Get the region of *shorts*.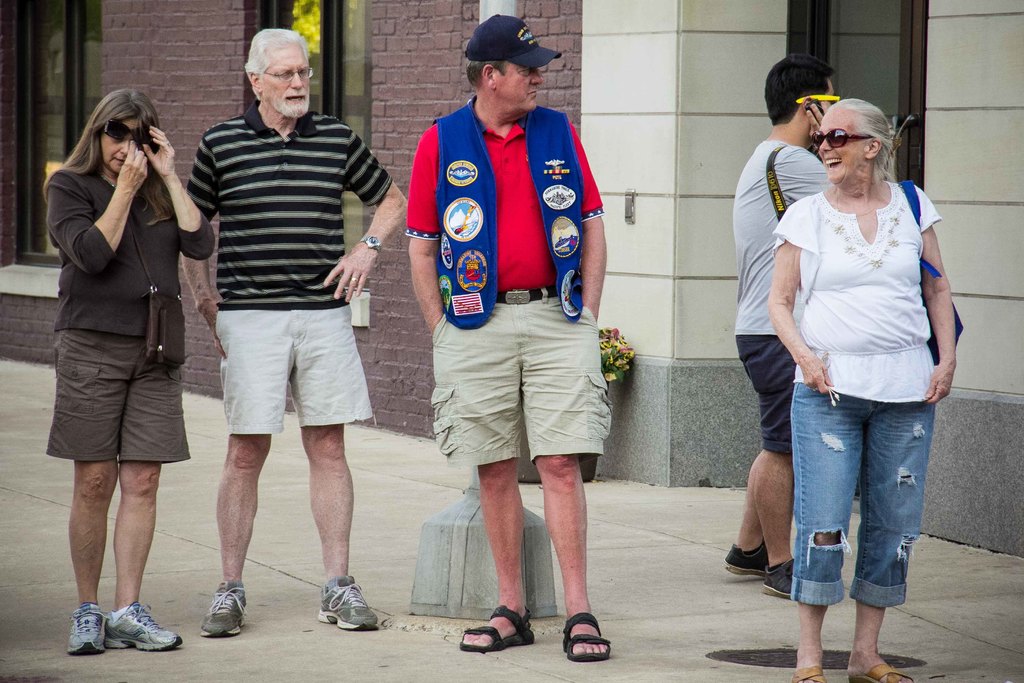
47:331:193:462.
